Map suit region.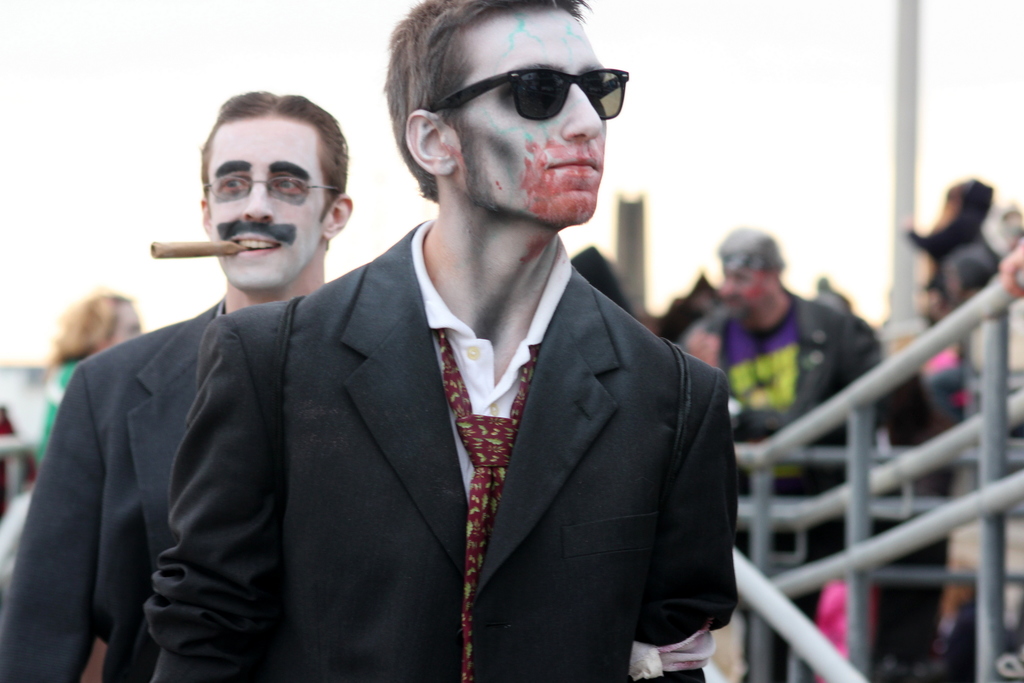
Mapped to <region>125, 66, 726, 682</region>.
